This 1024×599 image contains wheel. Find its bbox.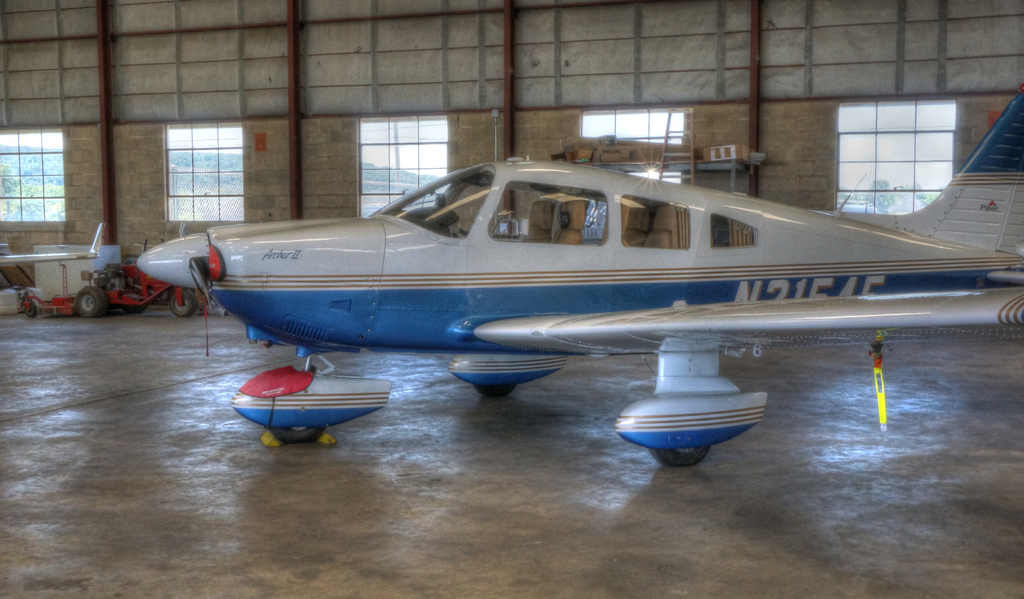
BBox(269, 426, 326, 442).
